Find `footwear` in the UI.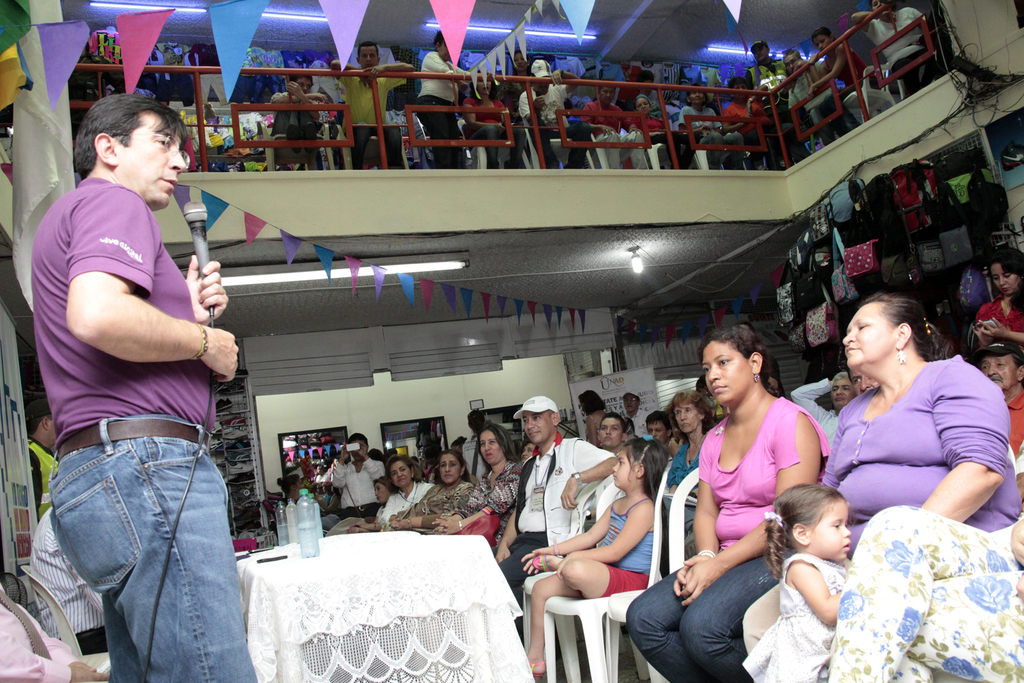
UI element at BBox(300, 120, 316, 154).
